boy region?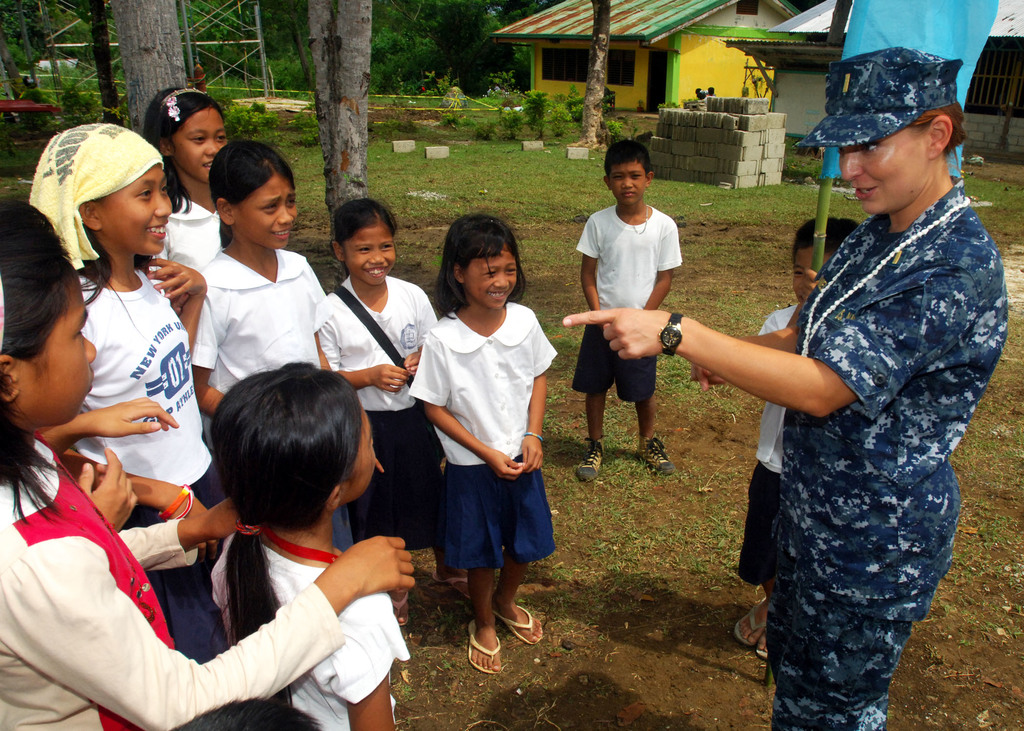
rect(724, 215, 883, 658)
